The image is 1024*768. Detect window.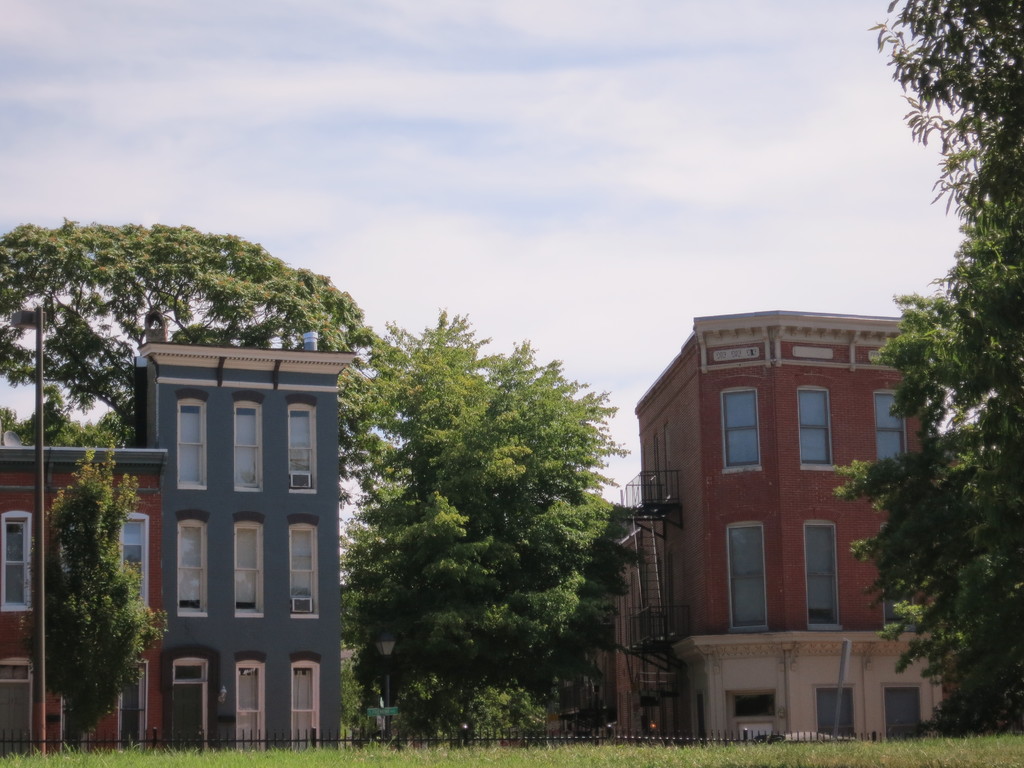
Detection: pyautogui.locateOnScreen(721, 391, 764, 463).
